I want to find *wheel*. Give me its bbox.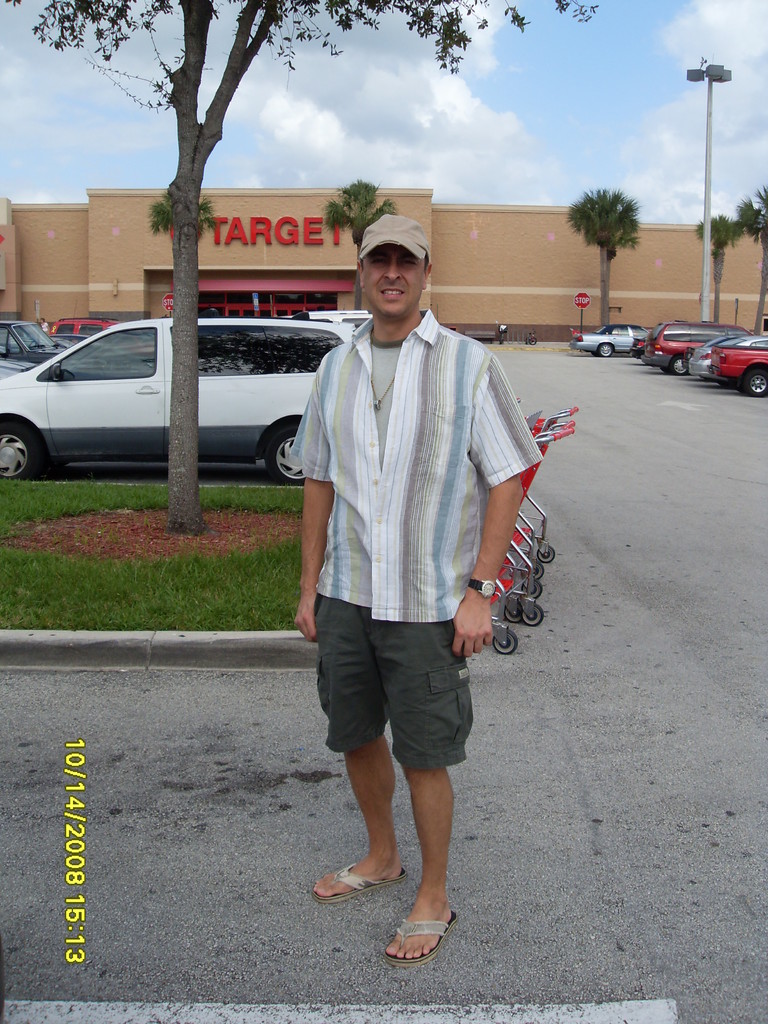
locate(522, 577, 543, 600).
